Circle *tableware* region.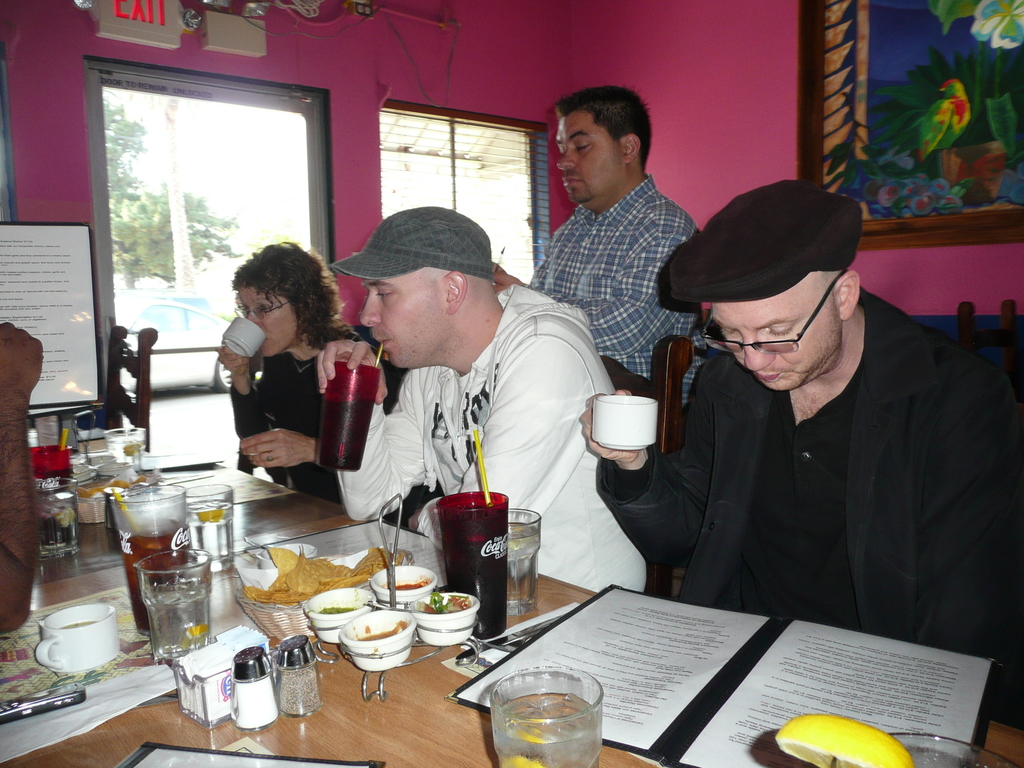
Region: (x1=588, y1=390, x2=657, y2=447).
